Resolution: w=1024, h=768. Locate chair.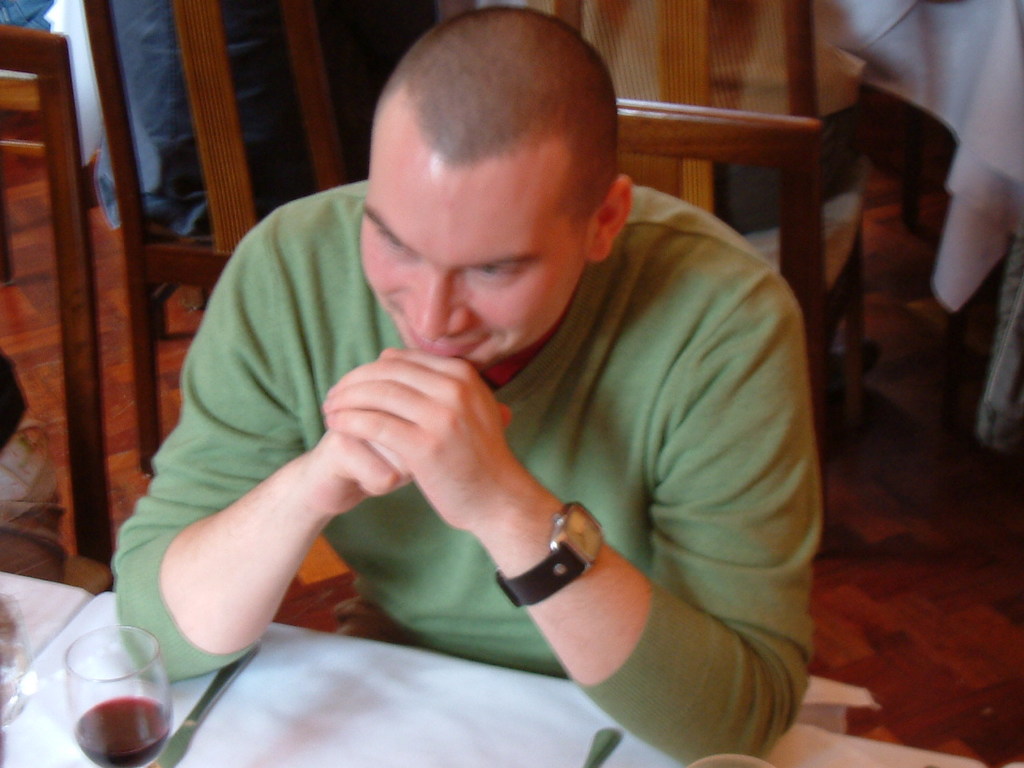
[0, 24, 130, 586].
